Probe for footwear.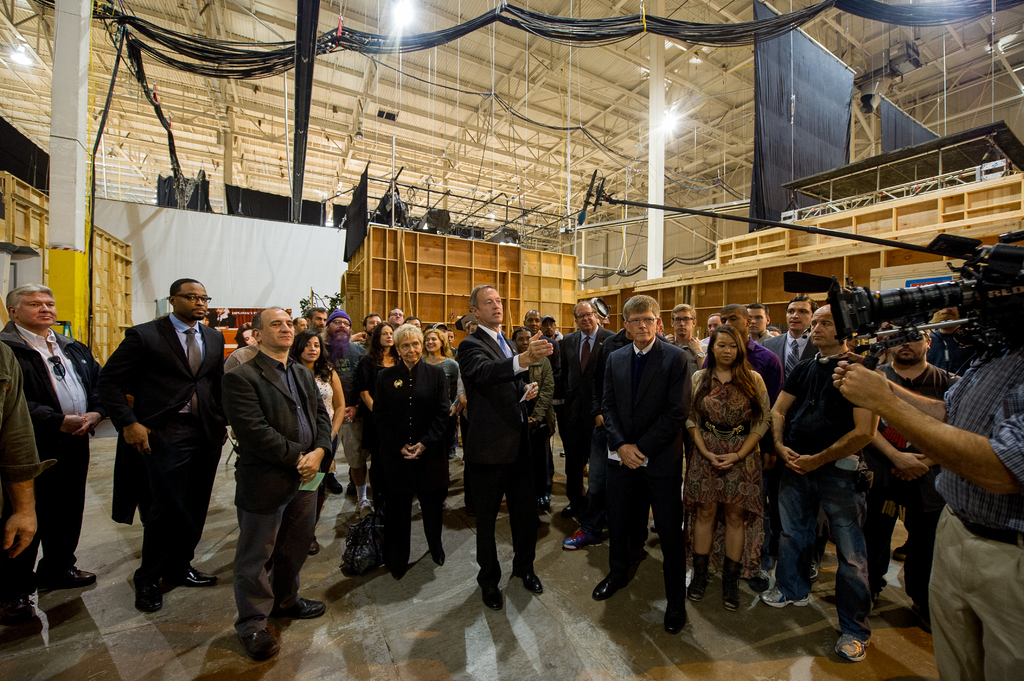
Probe result: rect(893, 550, 903, 565).
